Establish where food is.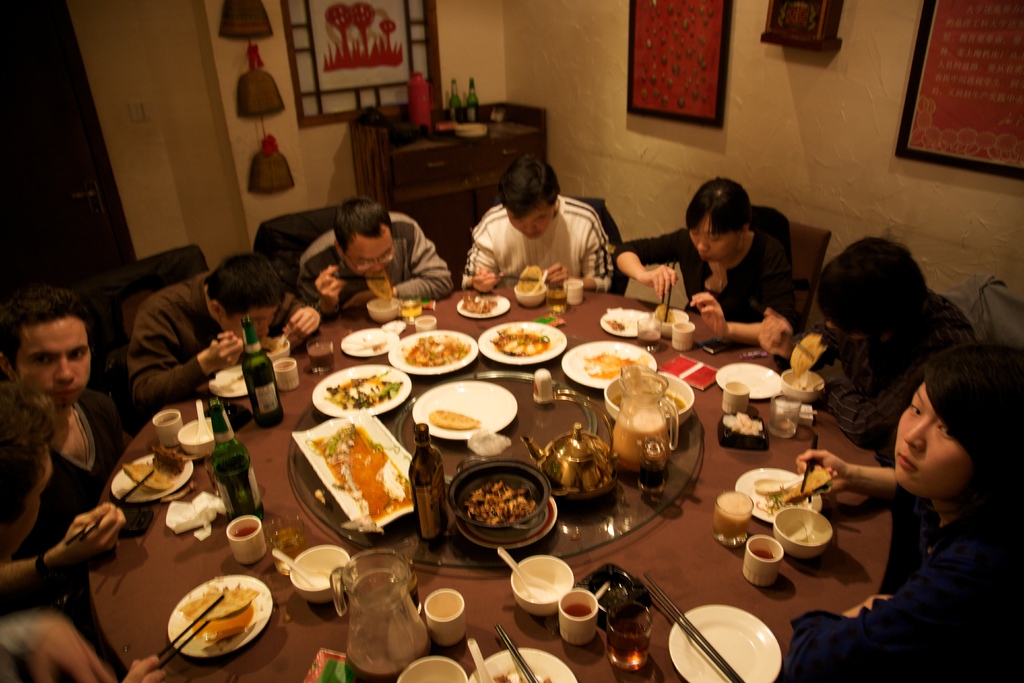
Established at crop(462, 297, 502, 313).
